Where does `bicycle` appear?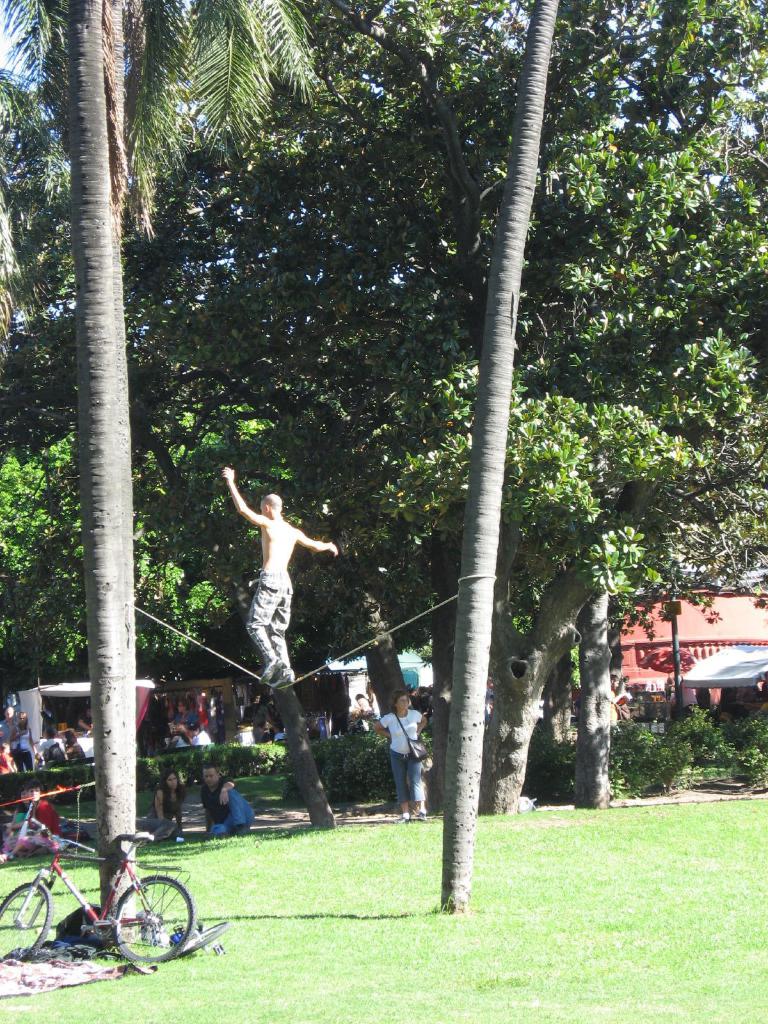
Appears at left=31, top=798, right=201, bottom=961.
